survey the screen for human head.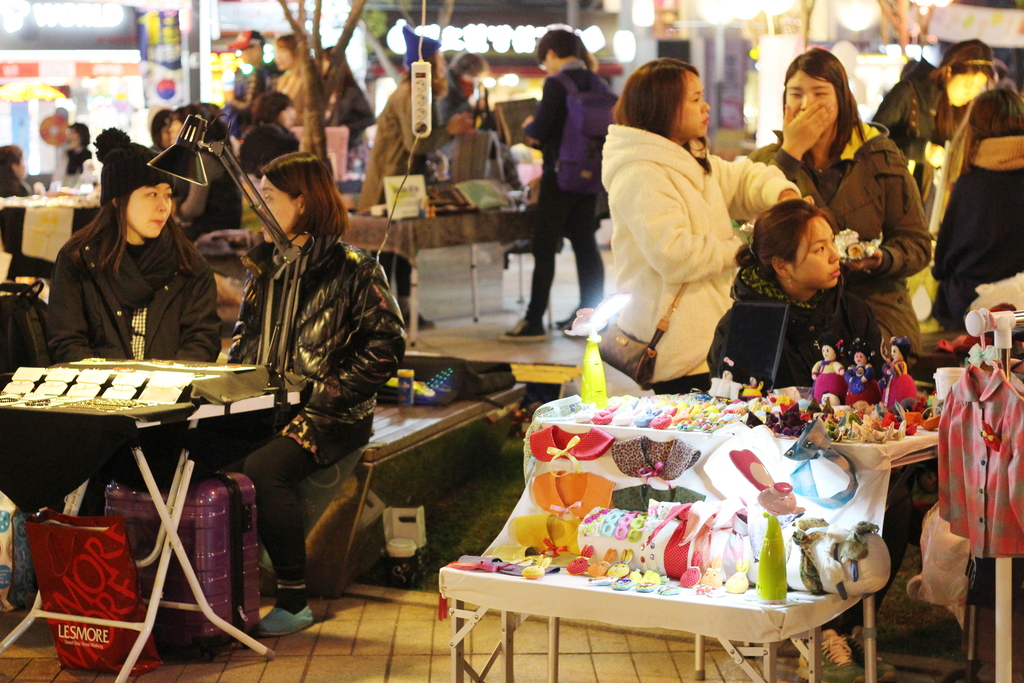
Survey found: bbox=(97, 143, 173, 237).
